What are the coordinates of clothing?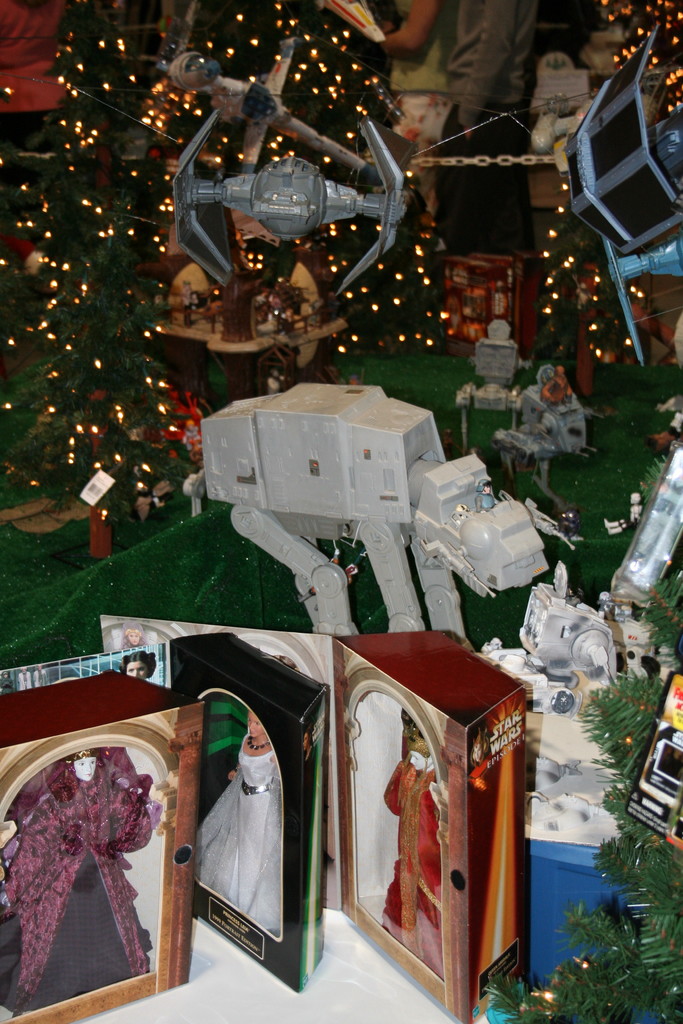
6,747,149,1007.
